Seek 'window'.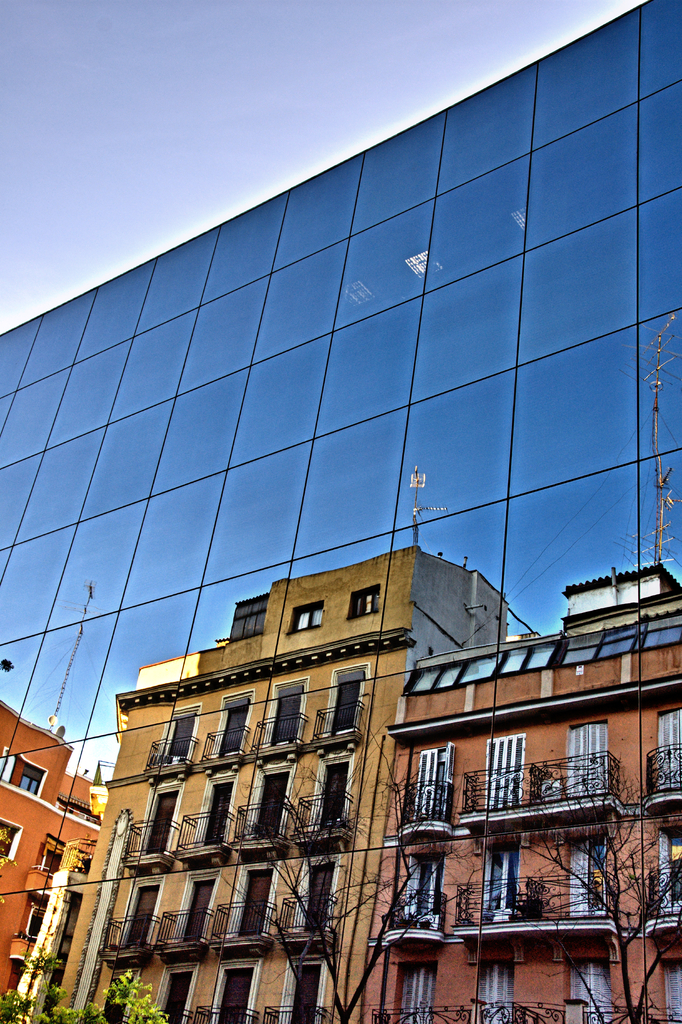
bbox=(565, 959, 617, 1022).
